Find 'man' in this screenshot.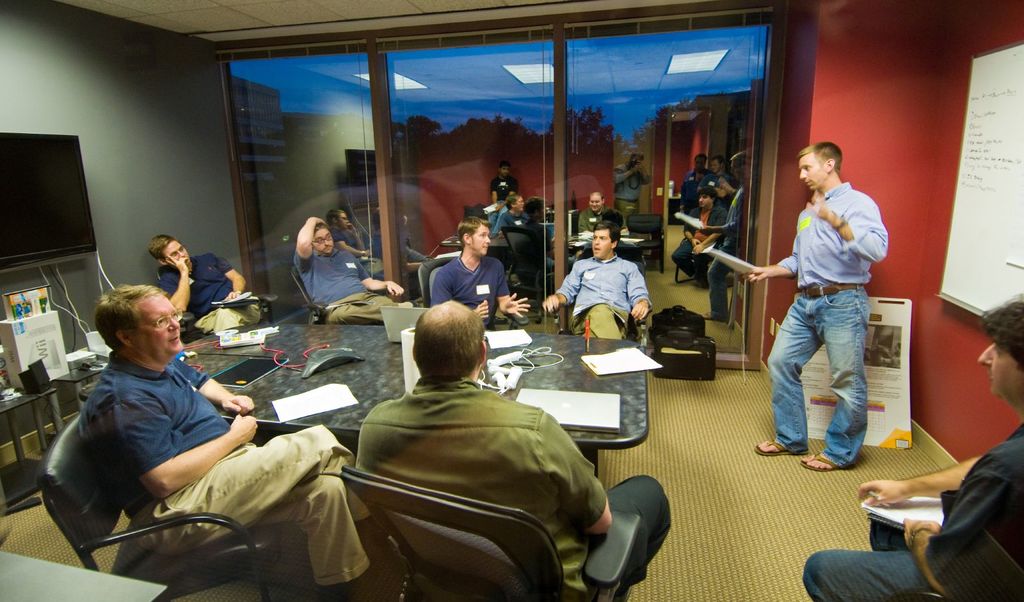
The bounding box for 'man' is {"left": 799, "top": 293, "right": 1023, "bottom": 601}.
